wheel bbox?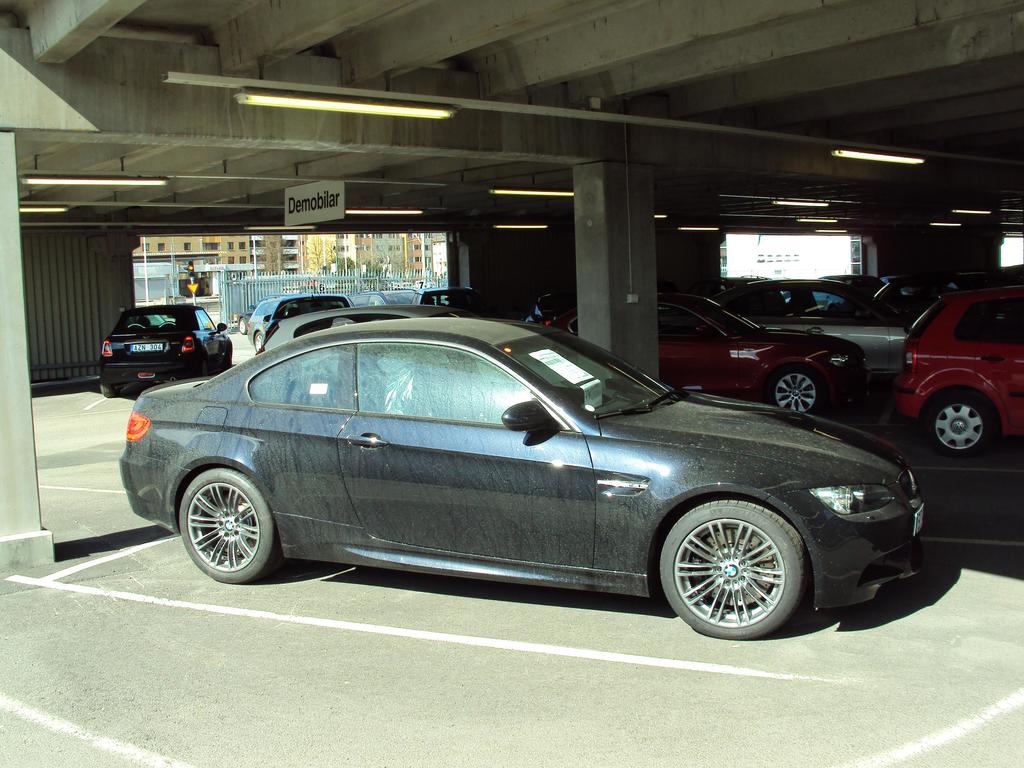
box(253, 331, 262, 351)
